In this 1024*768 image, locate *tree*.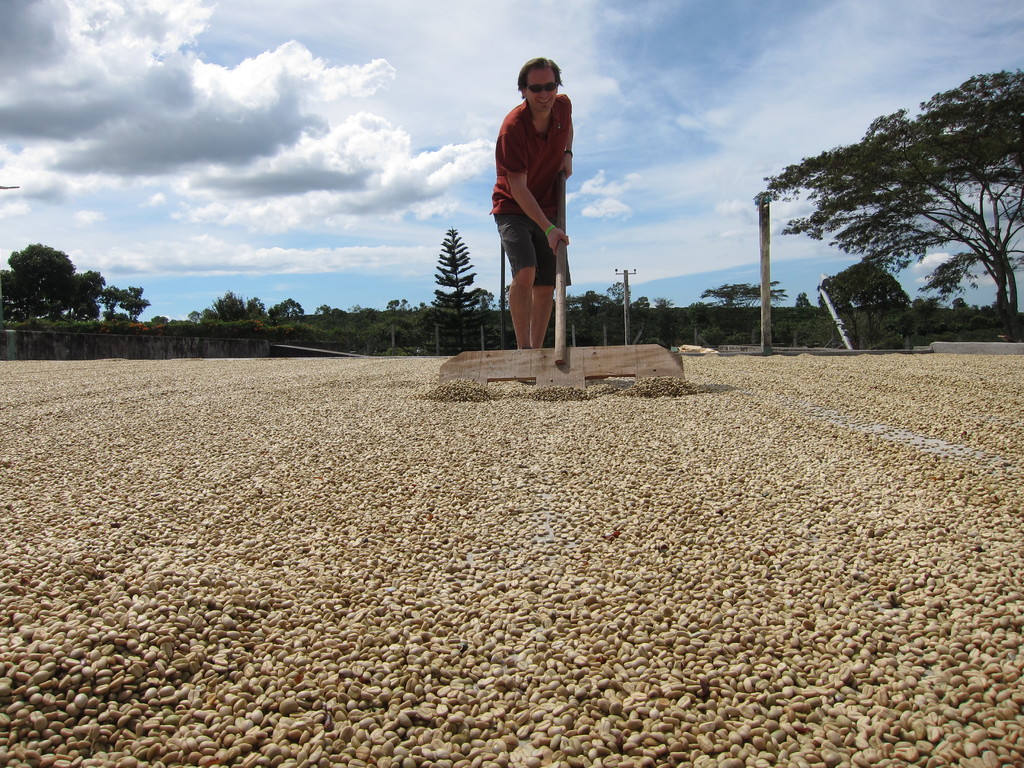
Bounding box: (x1=499, y1=283, x2=519, y2=351).
